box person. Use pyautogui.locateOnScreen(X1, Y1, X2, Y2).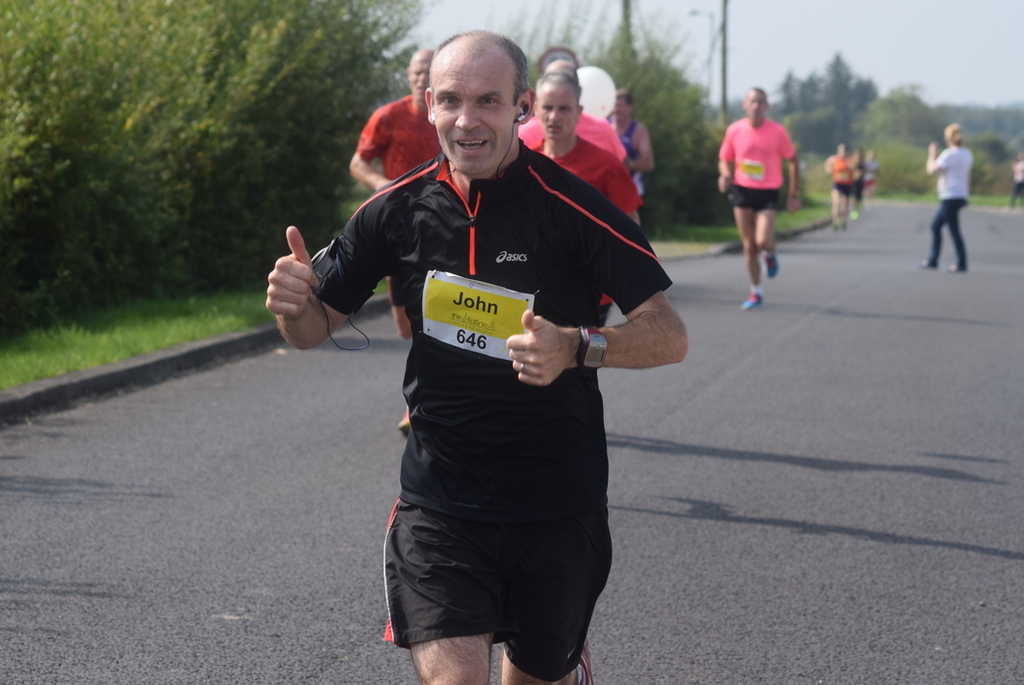
pyautogui.locateOnScreen(598, 89, 651, 216).
